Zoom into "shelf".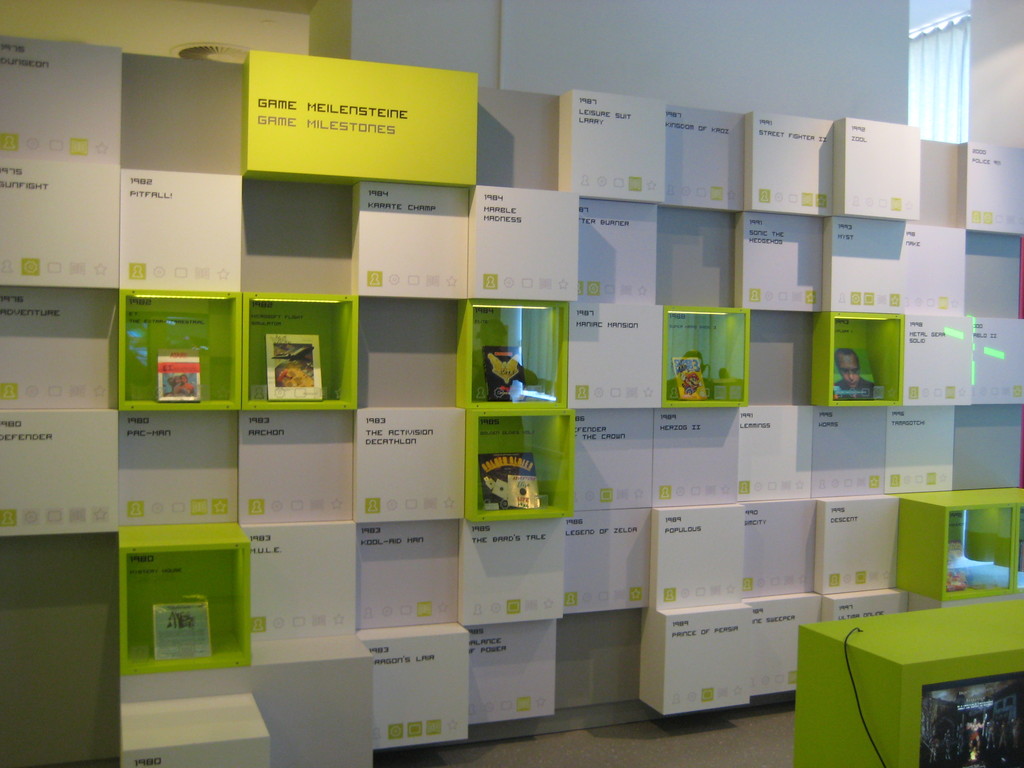
Zoom target: 890/405/948/500.
